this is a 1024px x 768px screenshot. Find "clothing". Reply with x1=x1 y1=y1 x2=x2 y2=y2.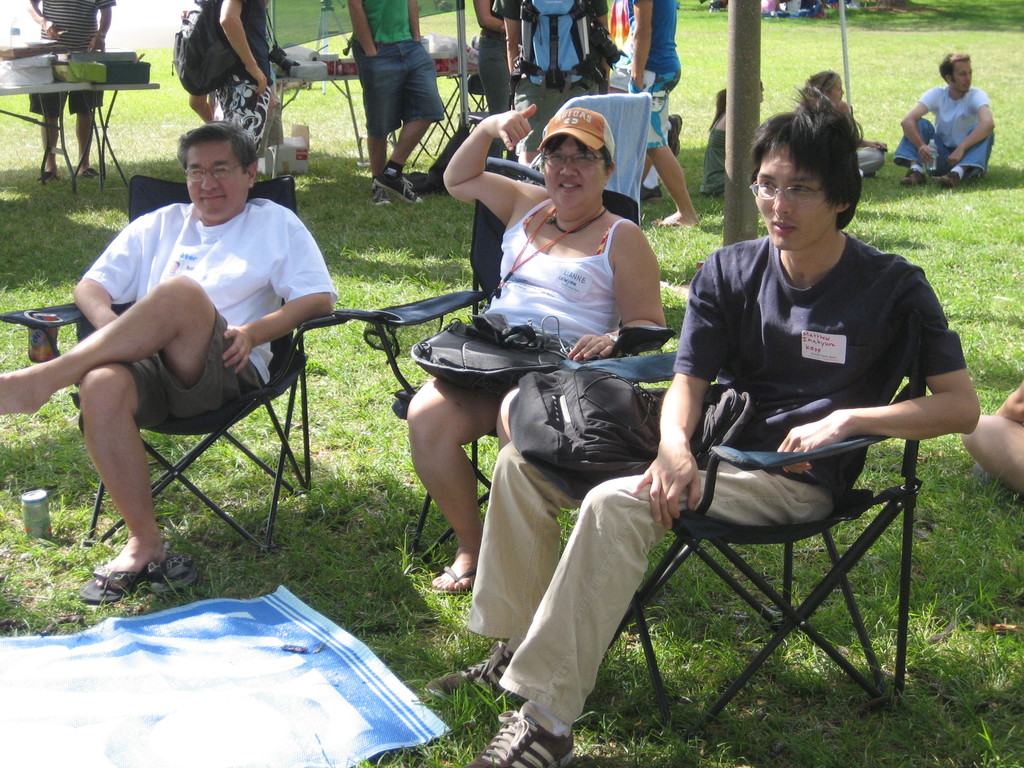
x1=197 y1=0 x2=280 y2=167.
